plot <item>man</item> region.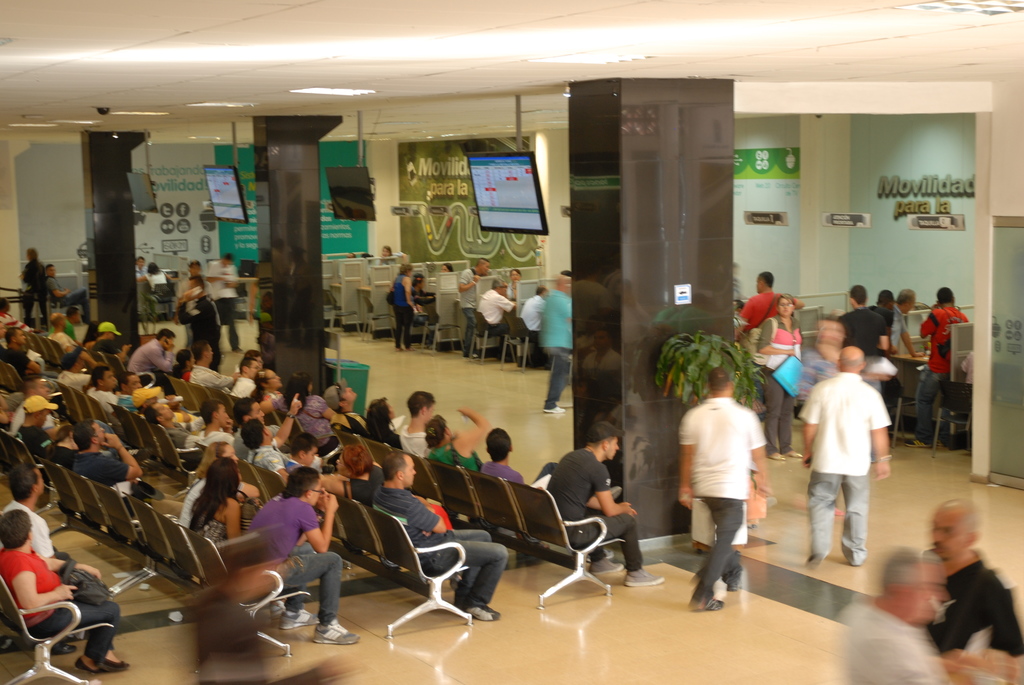
Plotted at l=19, t=247, r=48, b=319.
